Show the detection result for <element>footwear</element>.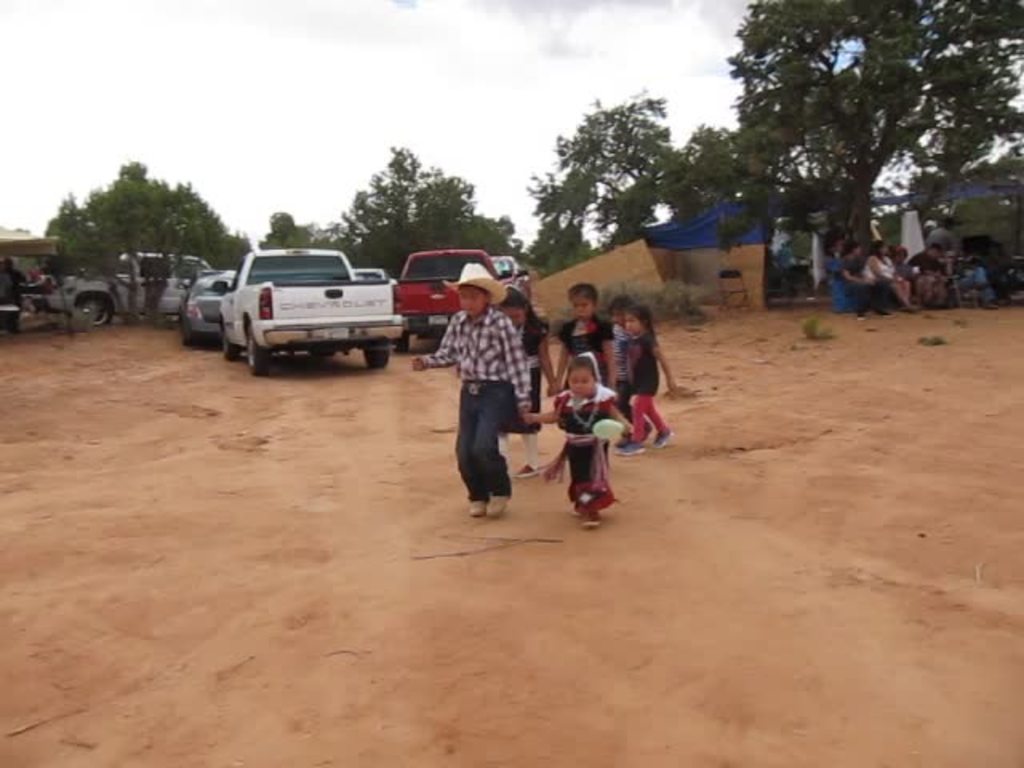
crop(858, 312, 867, 318).
